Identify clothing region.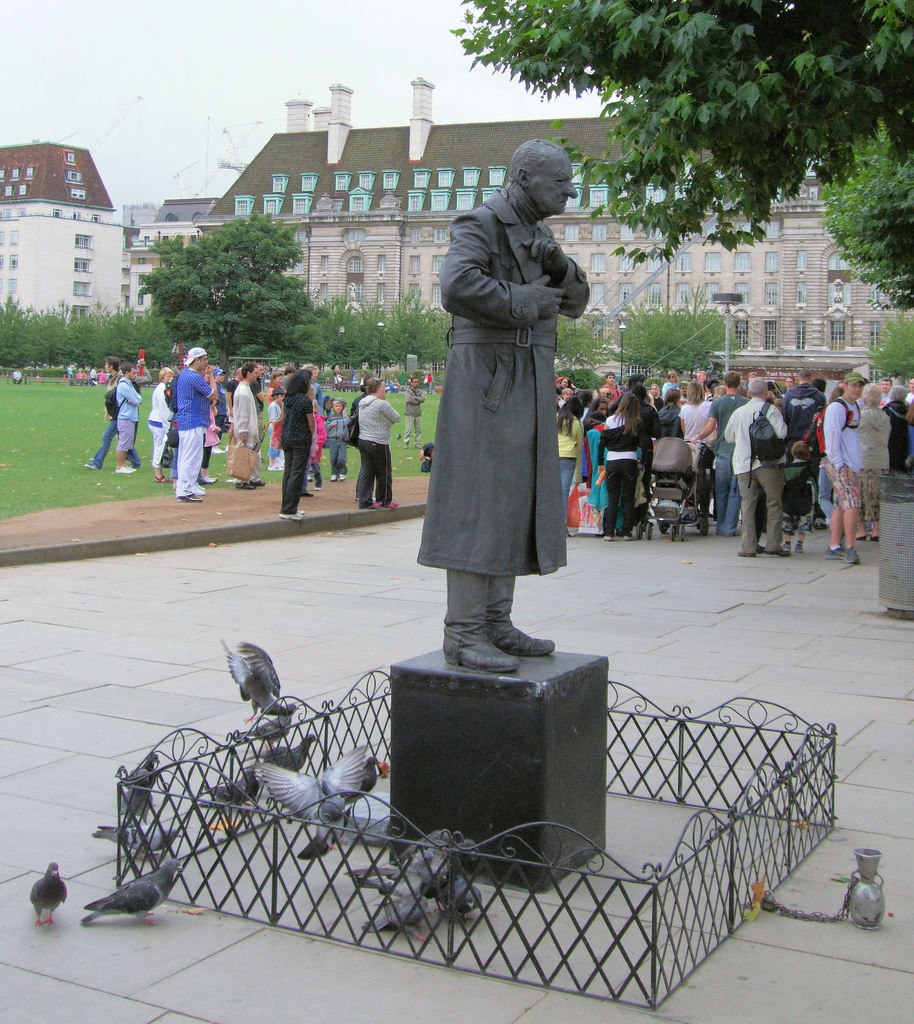
Region: [x1=347, y1=397, x2=361, y2=495].
